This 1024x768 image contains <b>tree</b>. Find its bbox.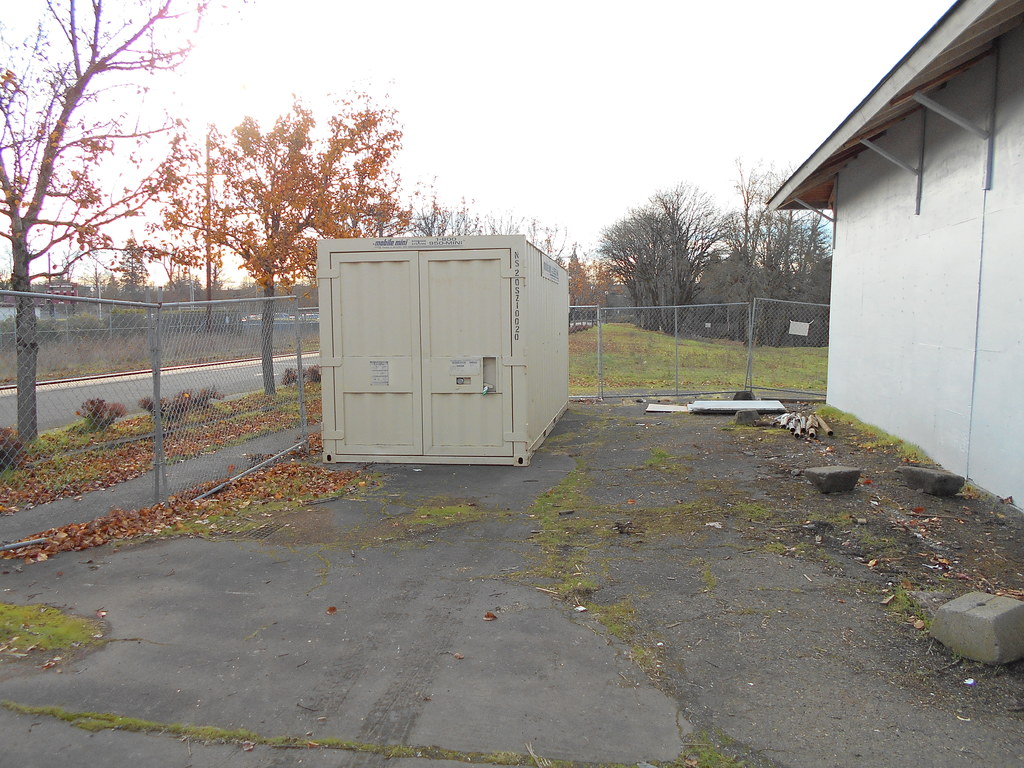
[x1=0, y1=0, x2=204, y2=444].
